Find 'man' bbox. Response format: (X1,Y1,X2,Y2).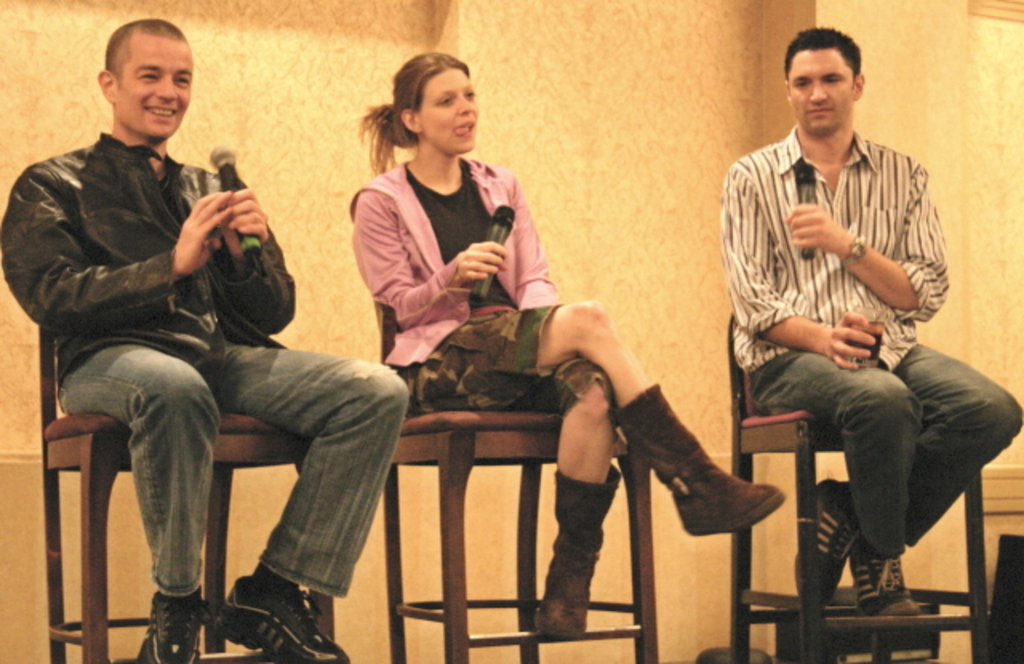
(0,19,405,662).
